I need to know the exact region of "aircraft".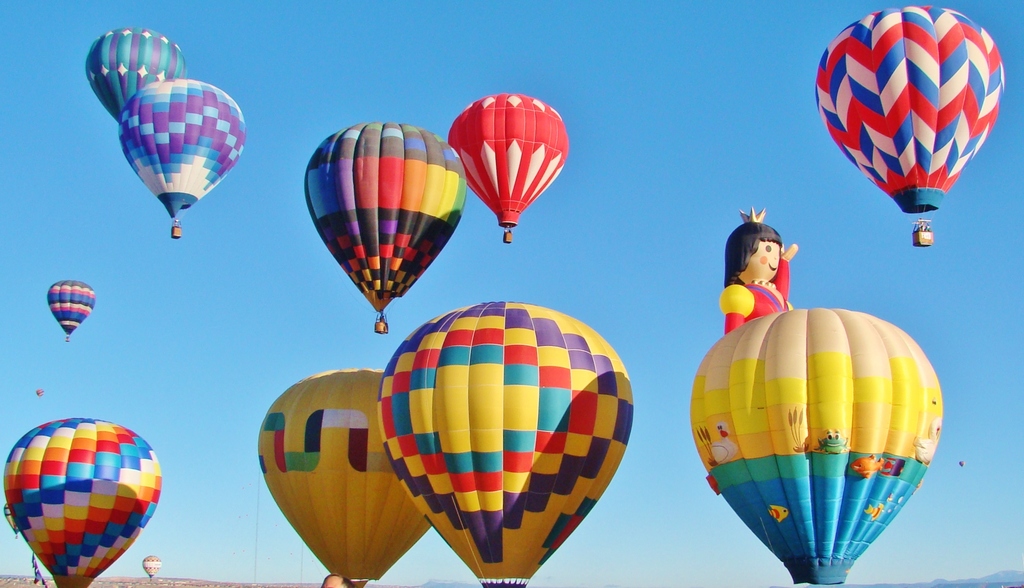
Region: <box>37,388,47,399</box>.
